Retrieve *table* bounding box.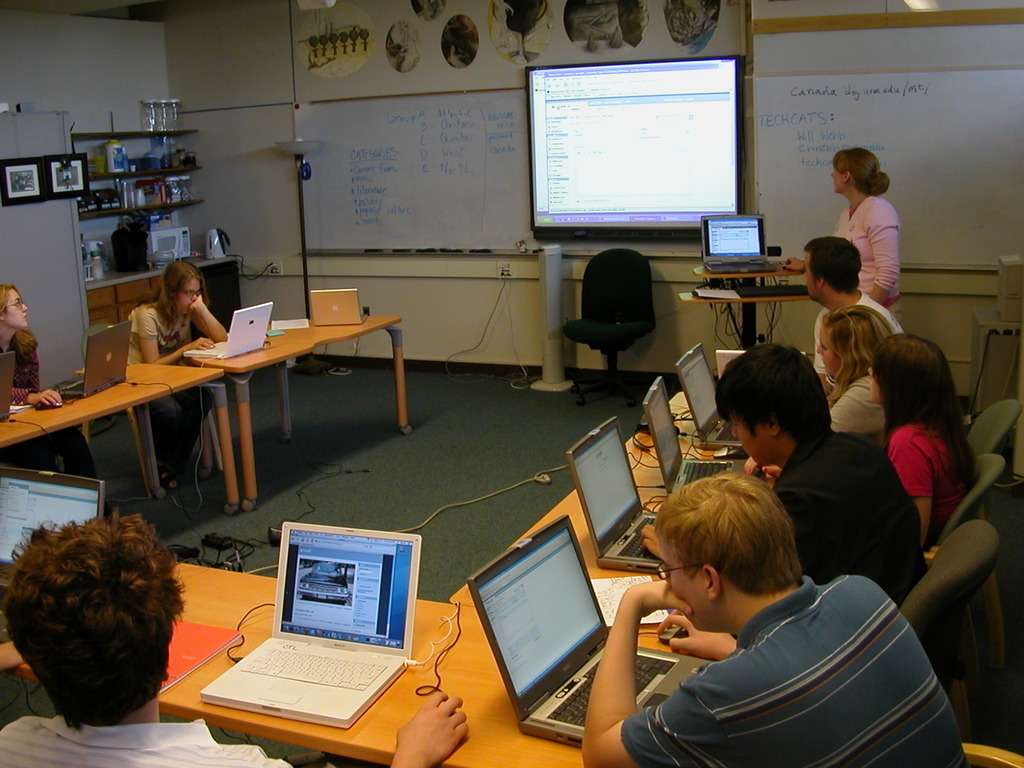
Bounding box: box=[15, 556, 708, 767].
